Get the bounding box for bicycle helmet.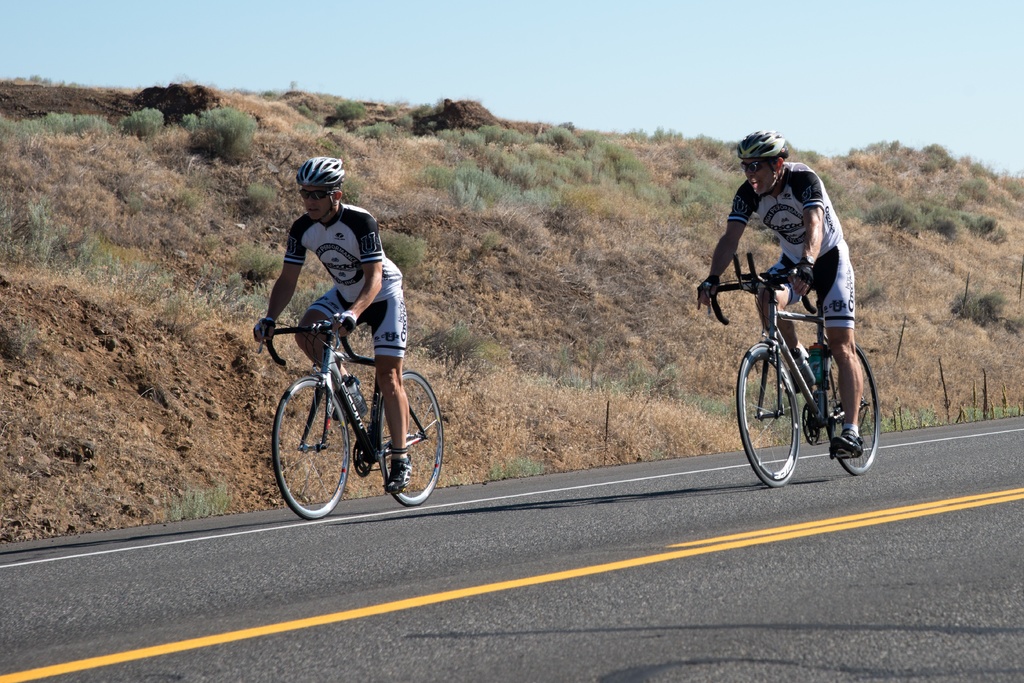
(left=303, top=158, right=345, bottom=192).
